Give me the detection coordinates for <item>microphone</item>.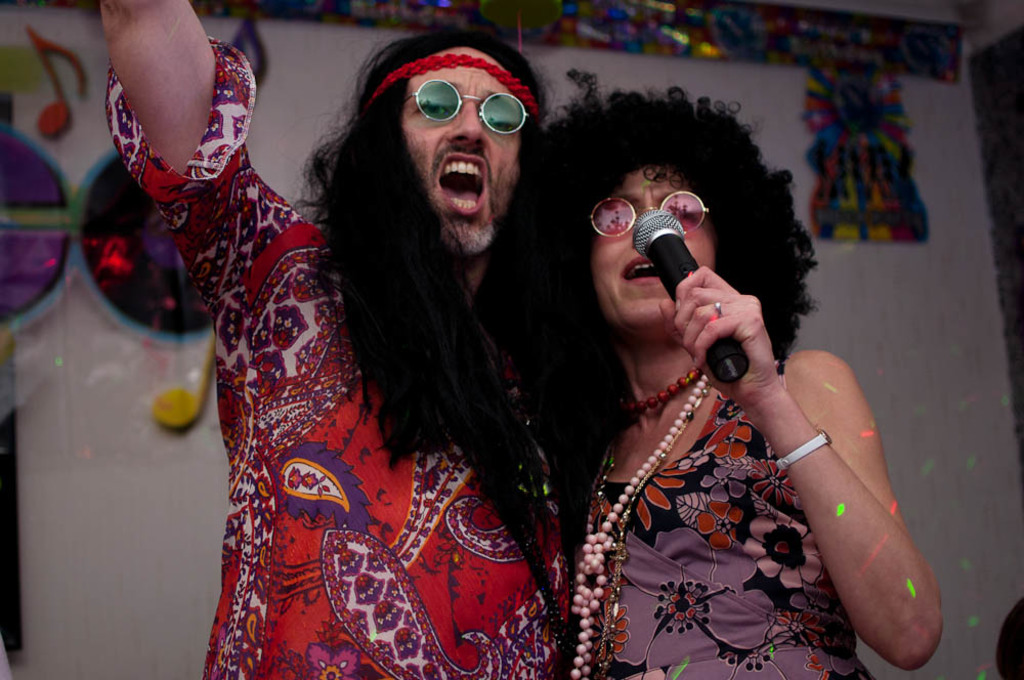
bbox=[638, 214, 794, 398].
